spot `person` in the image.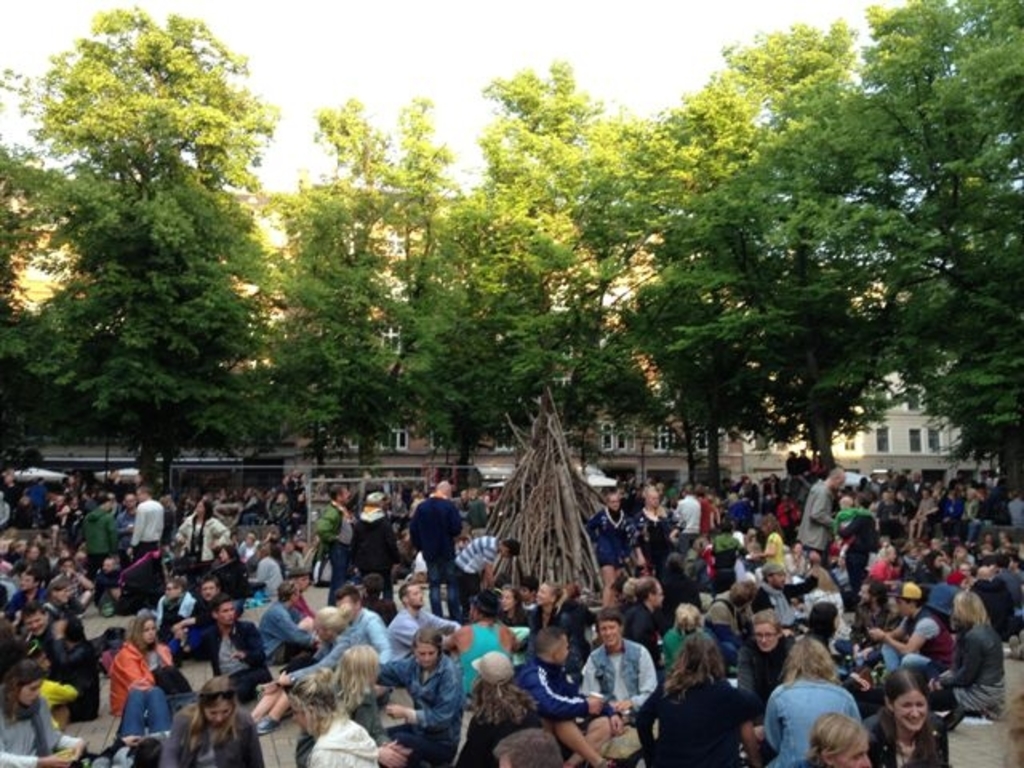
`person` found at {"x1": 102, "y1": 610, "x2": 158, "y2": 738}.
